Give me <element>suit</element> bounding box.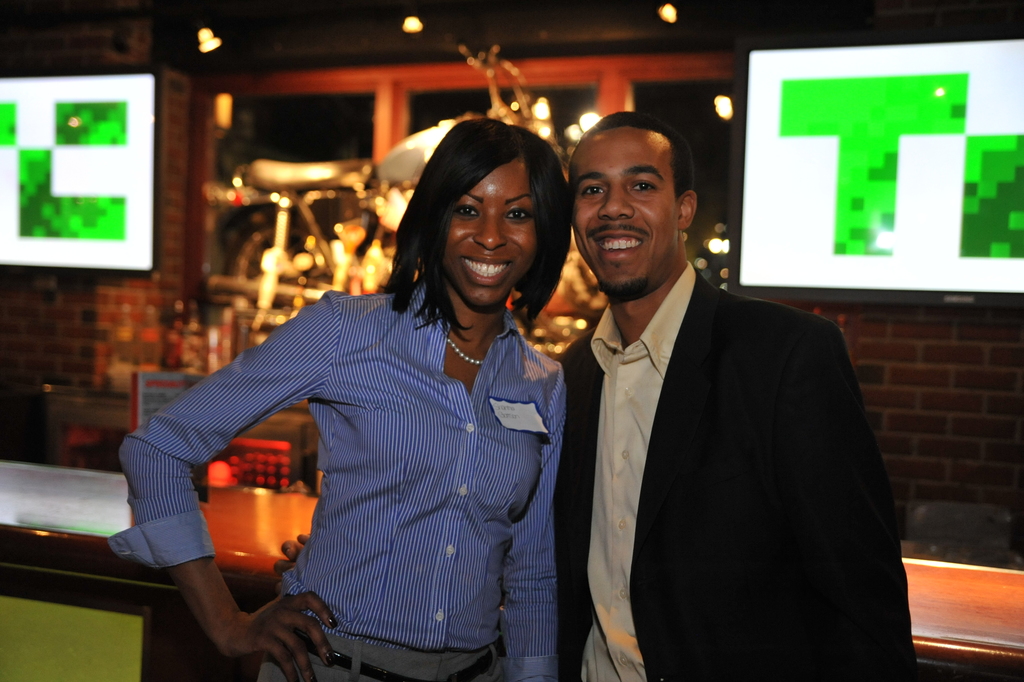
box=[561, 144, 893, 679].
